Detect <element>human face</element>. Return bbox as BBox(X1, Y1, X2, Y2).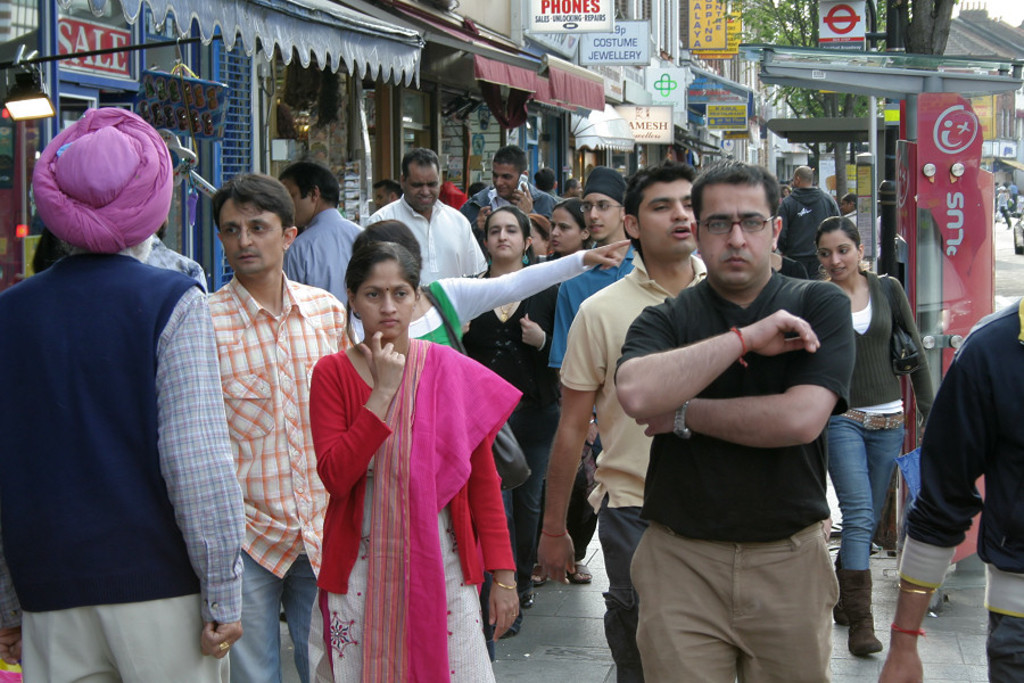
BBox(636, 181, 696, 255).
